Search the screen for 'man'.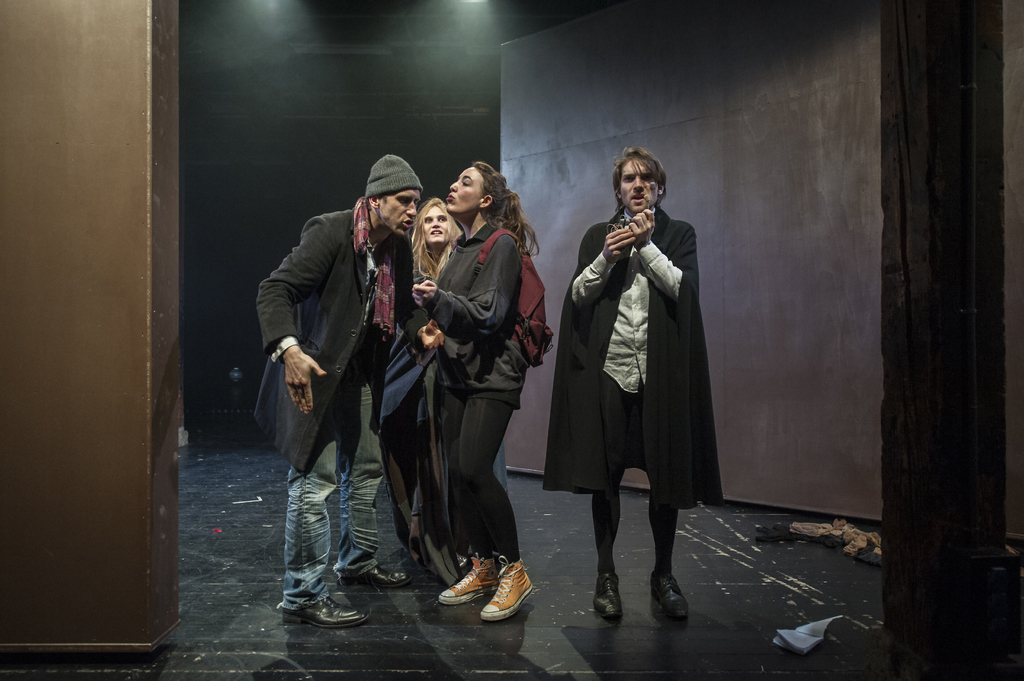
Found at box(541, 145, 723, 620).
